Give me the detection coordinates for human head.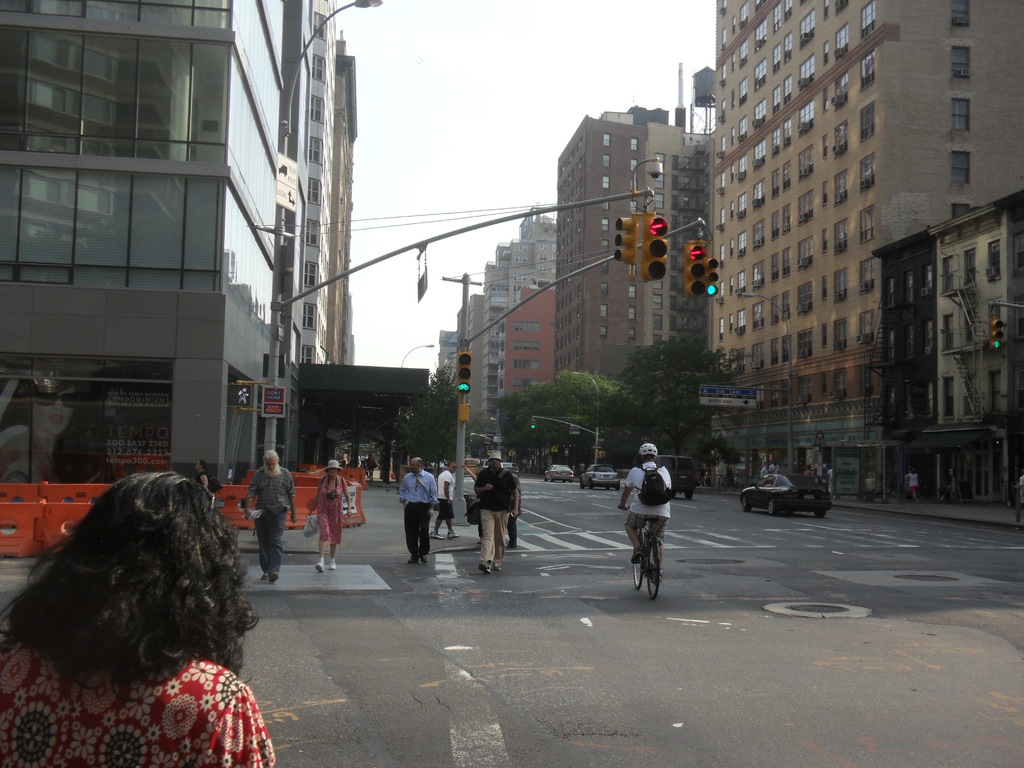
region(55, 474, 251, 656).
